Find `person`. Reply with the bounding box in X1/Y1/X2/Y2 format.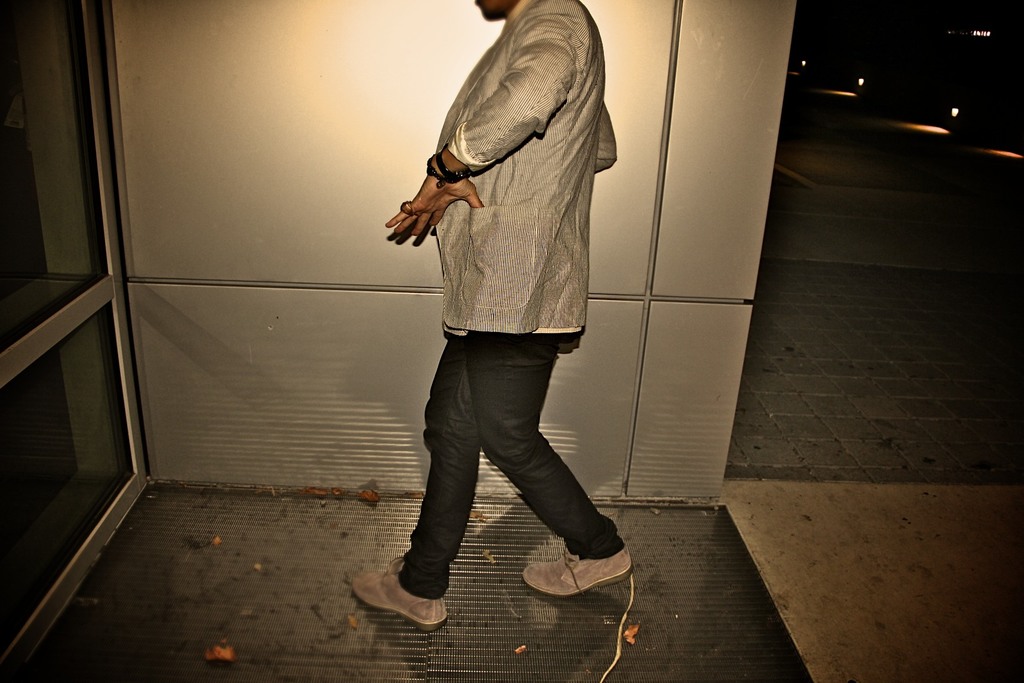
372/0/646/609.
